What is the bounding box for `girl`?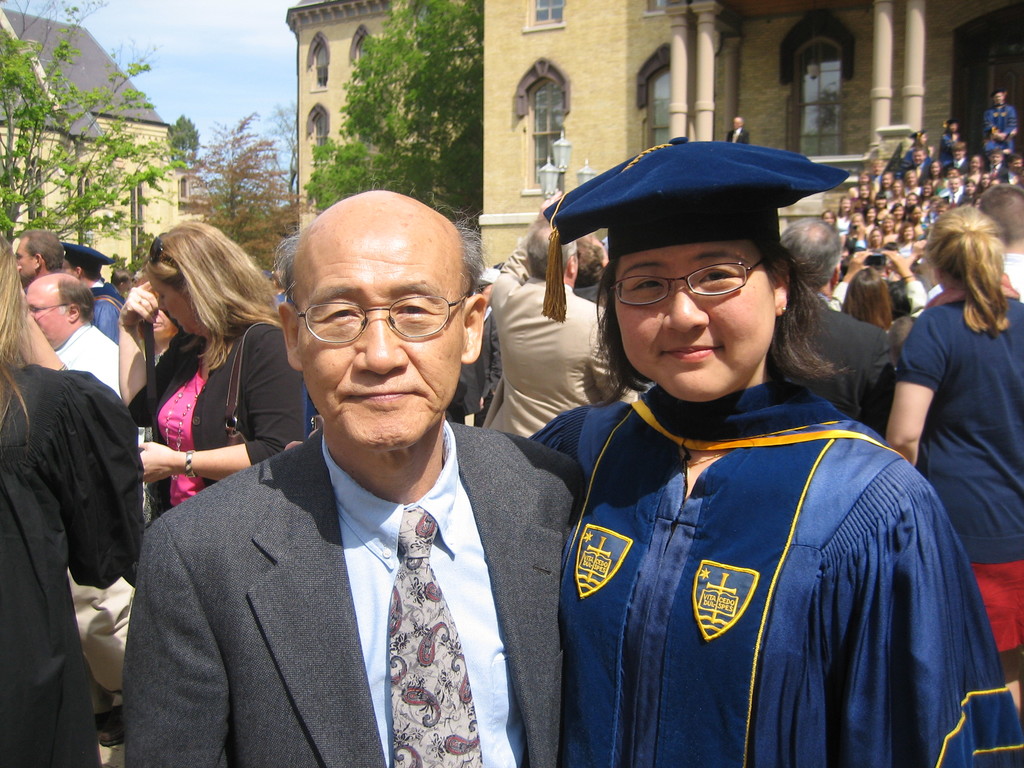
886, 207, 1023, 564.
